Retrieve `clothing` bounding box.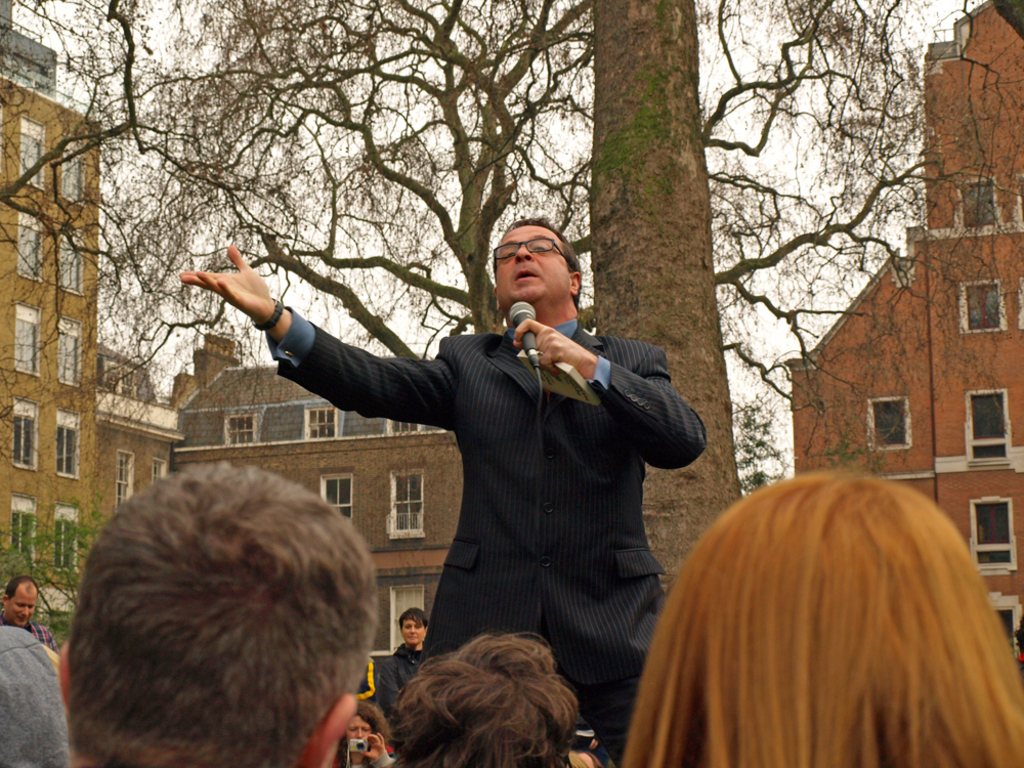
Bounding box: bbox=[377, 644, 432, 717].
